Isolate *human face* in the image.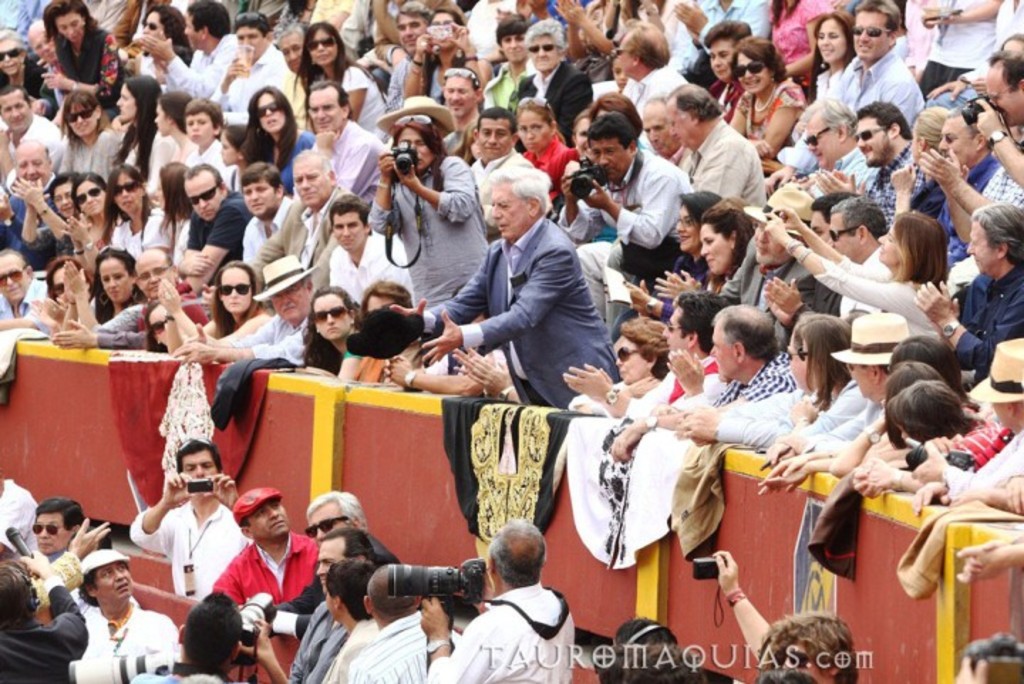
Isolated region: box=[334, 218, 364, 242].
